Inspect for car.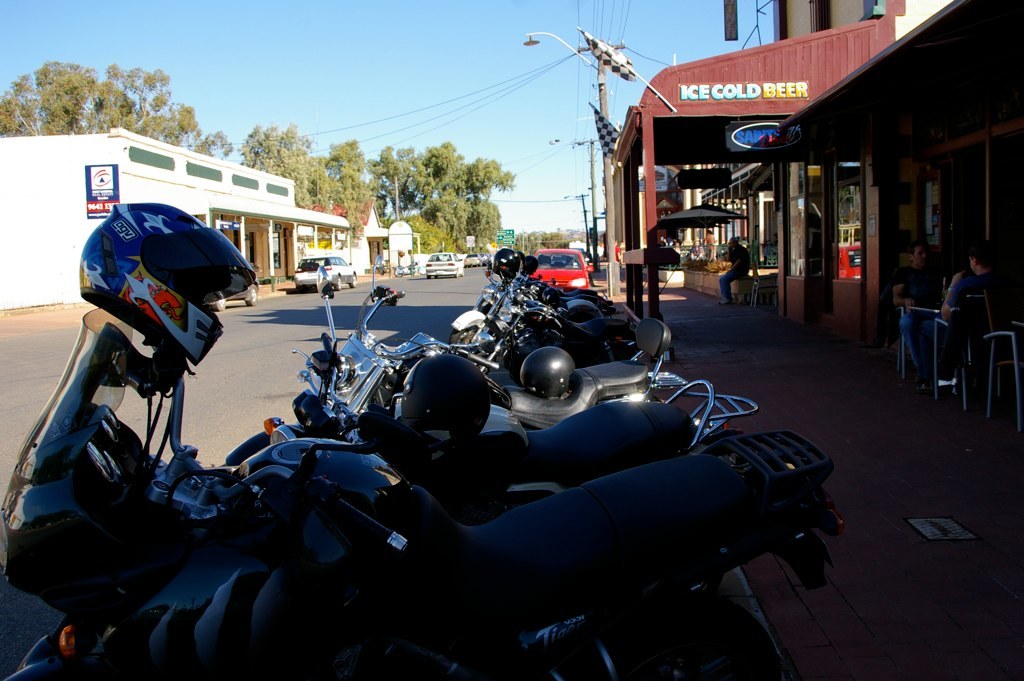
Inspection: rect(533, 246, 595, 287).
